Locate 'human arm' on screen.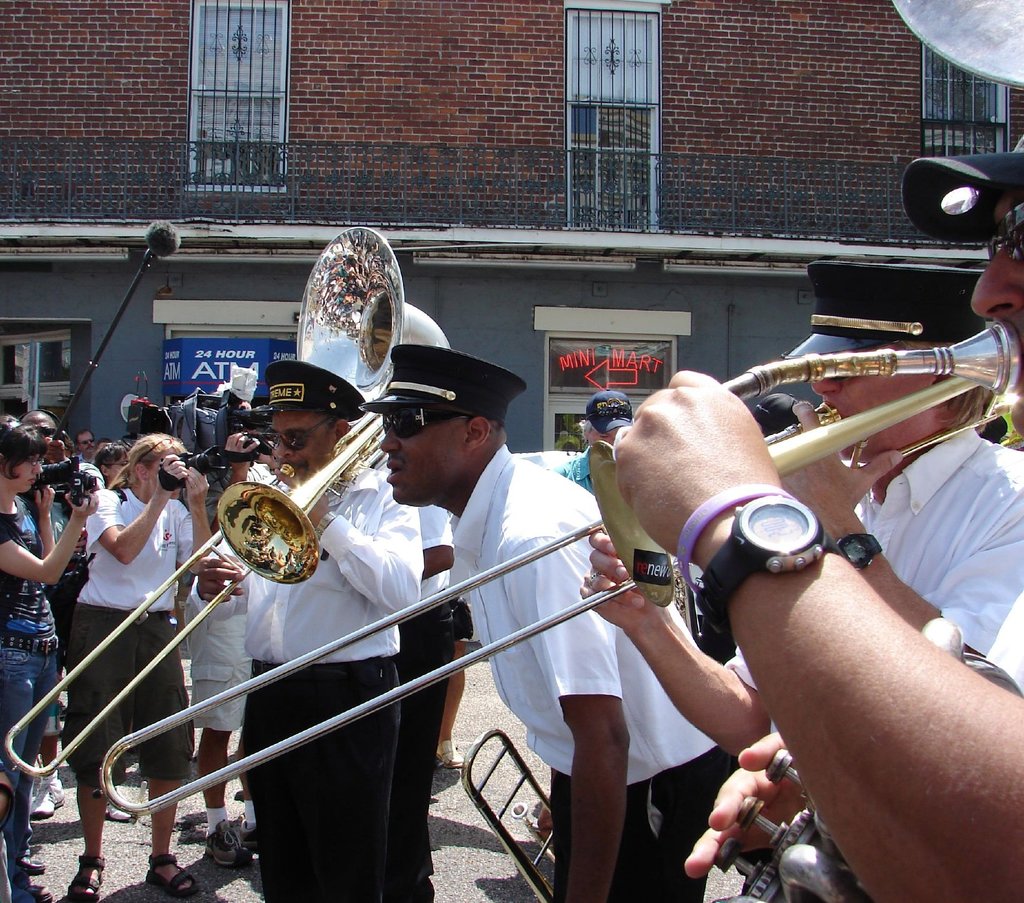
On screen at box(287, 469, 423, 612).
